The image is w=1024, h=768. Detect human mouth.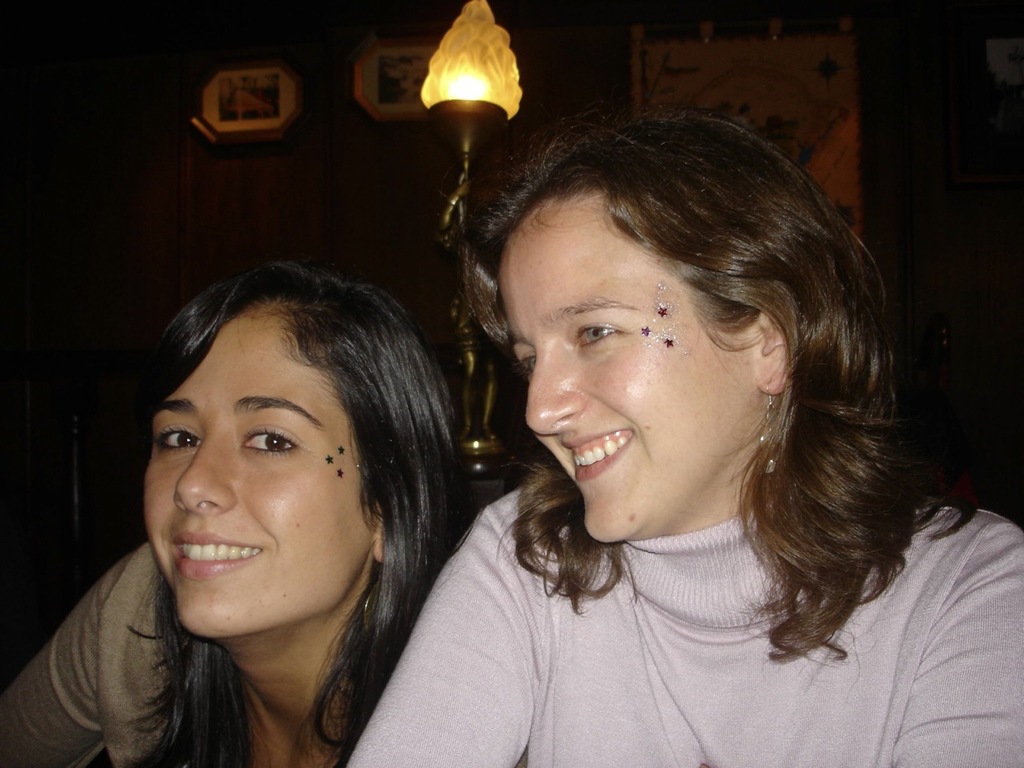
Detection: 164, 528, 278, 584.
